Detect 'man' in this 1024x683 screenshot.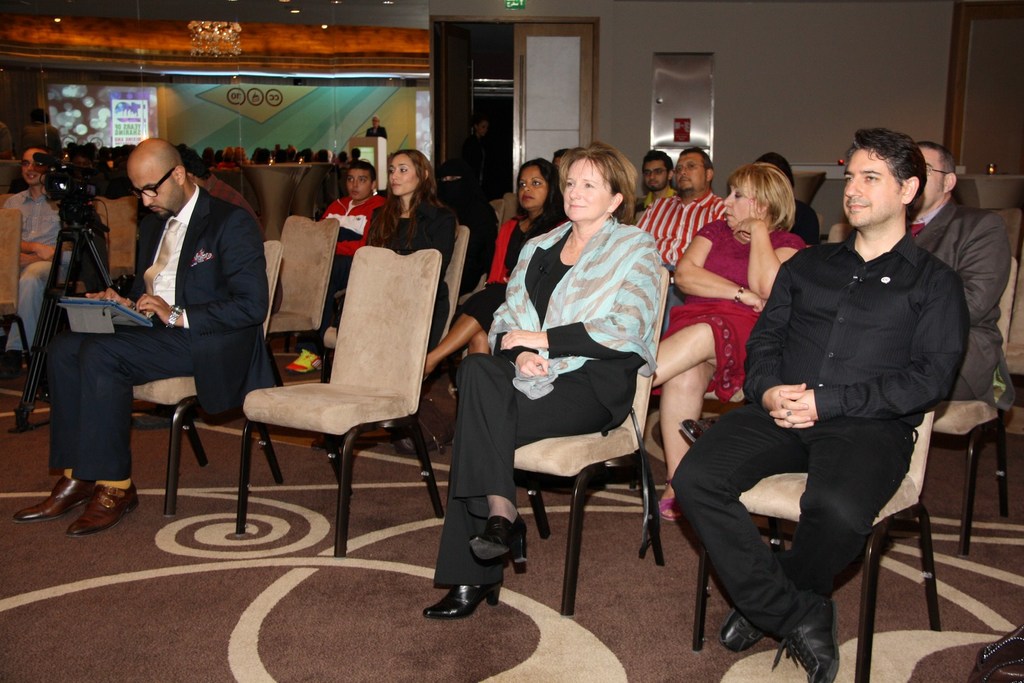
Detection: bbox=[271, 162, 394, 375].
